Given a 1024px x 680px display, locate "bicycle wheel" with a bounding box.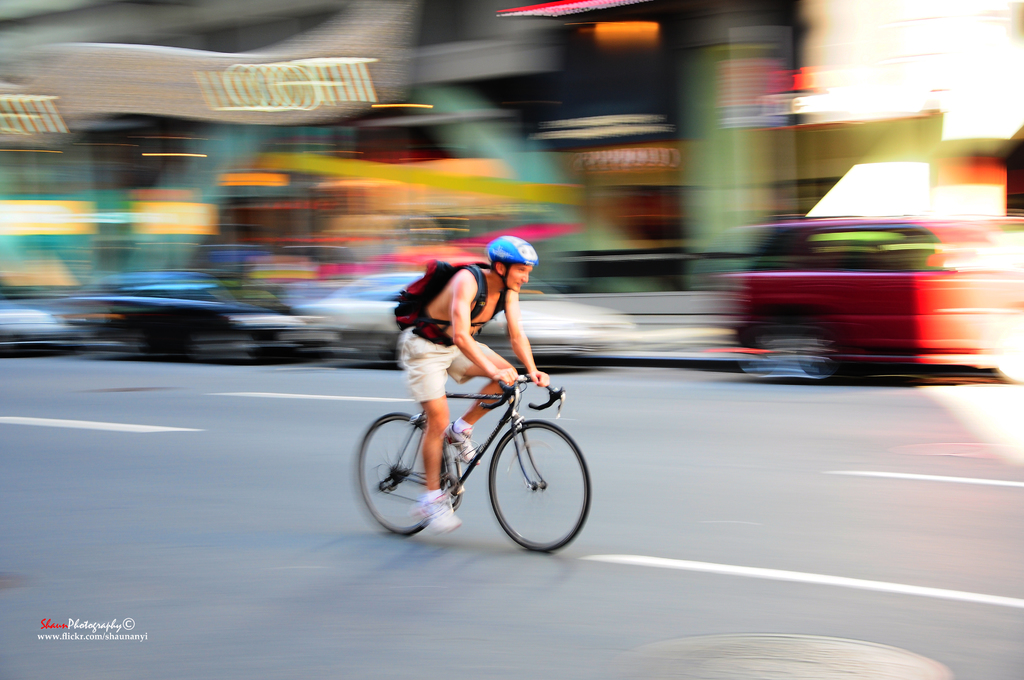
Located: 489,421,589,553.
